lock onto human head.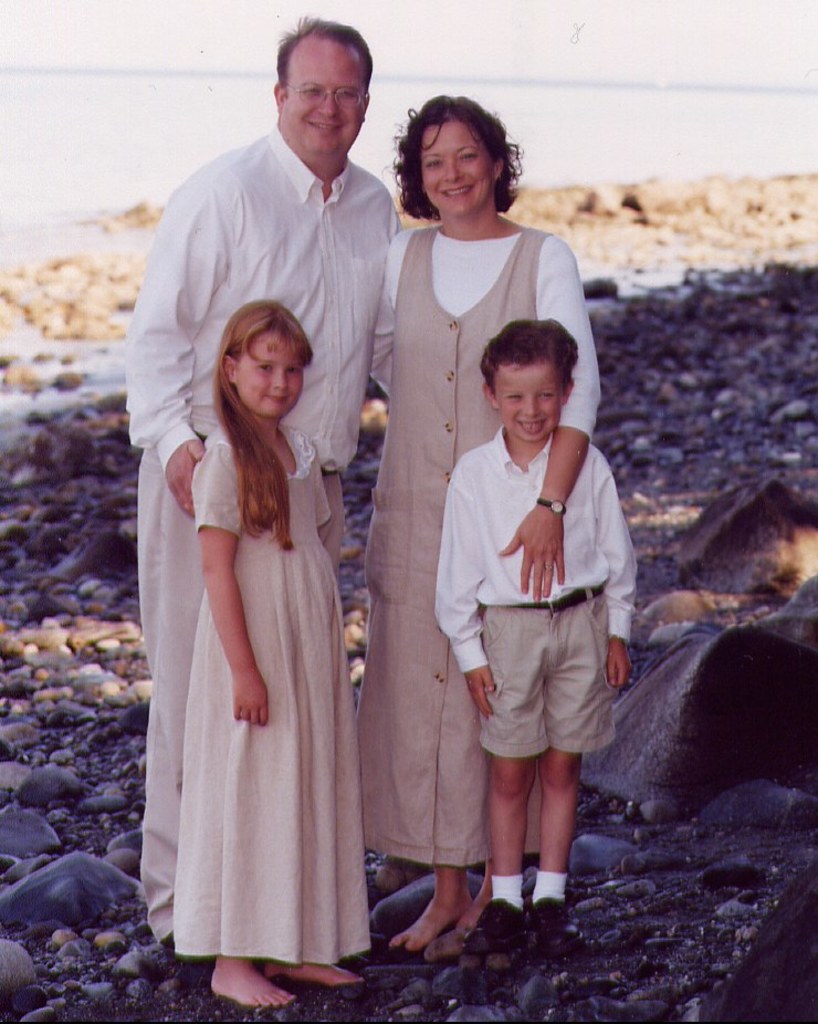
Locked: [left=262, top=10, right=388, bottom=144].
